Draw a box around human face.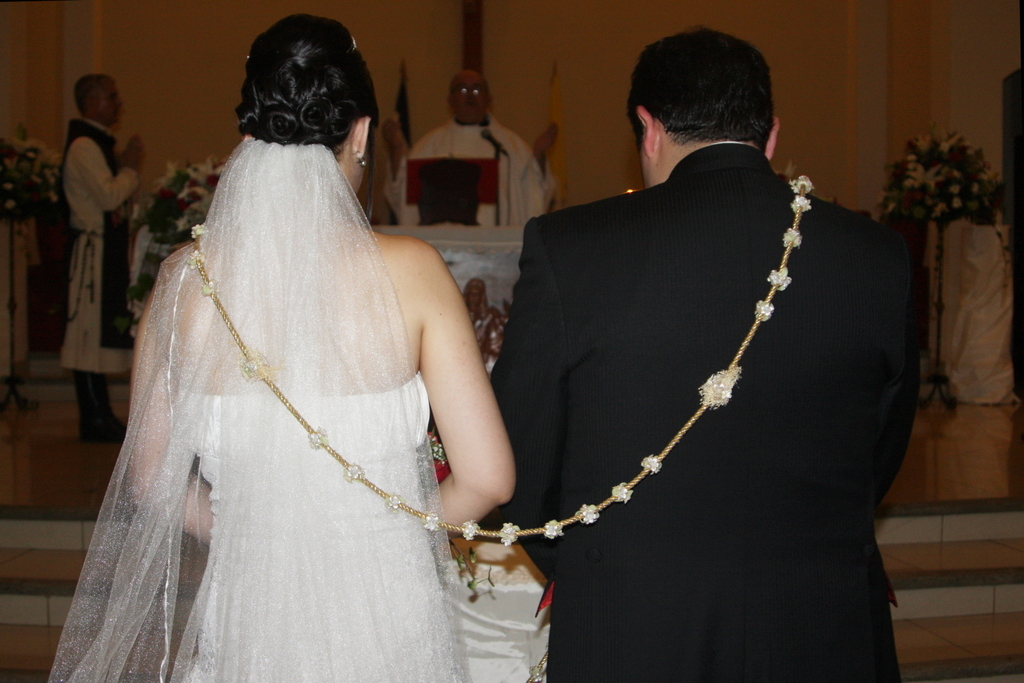
locate(453, 72, 487, 120).
